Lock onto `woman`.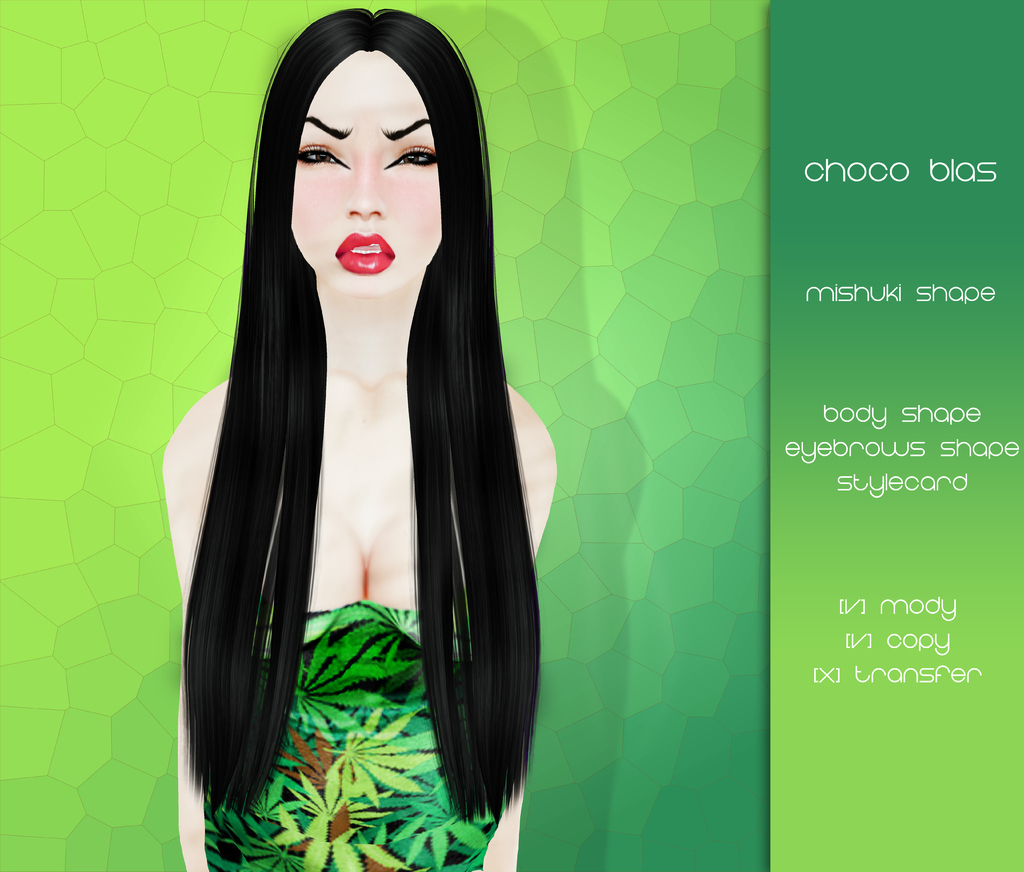
Locked: box=[153, 9, 554, 871].
